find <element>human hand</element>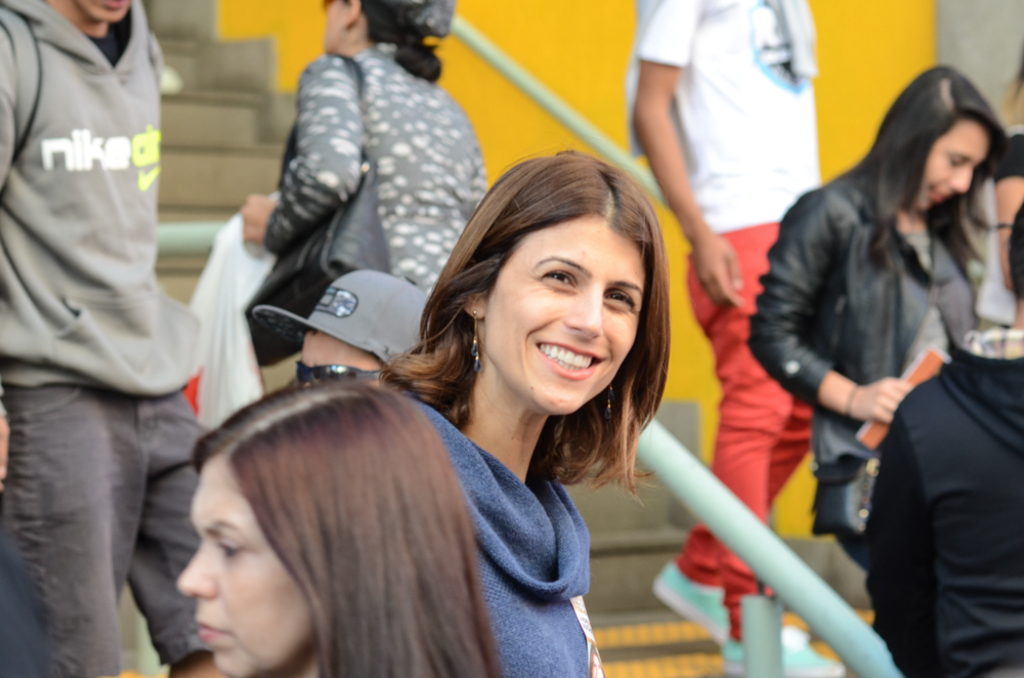
box(0, 414, 12, 484)
